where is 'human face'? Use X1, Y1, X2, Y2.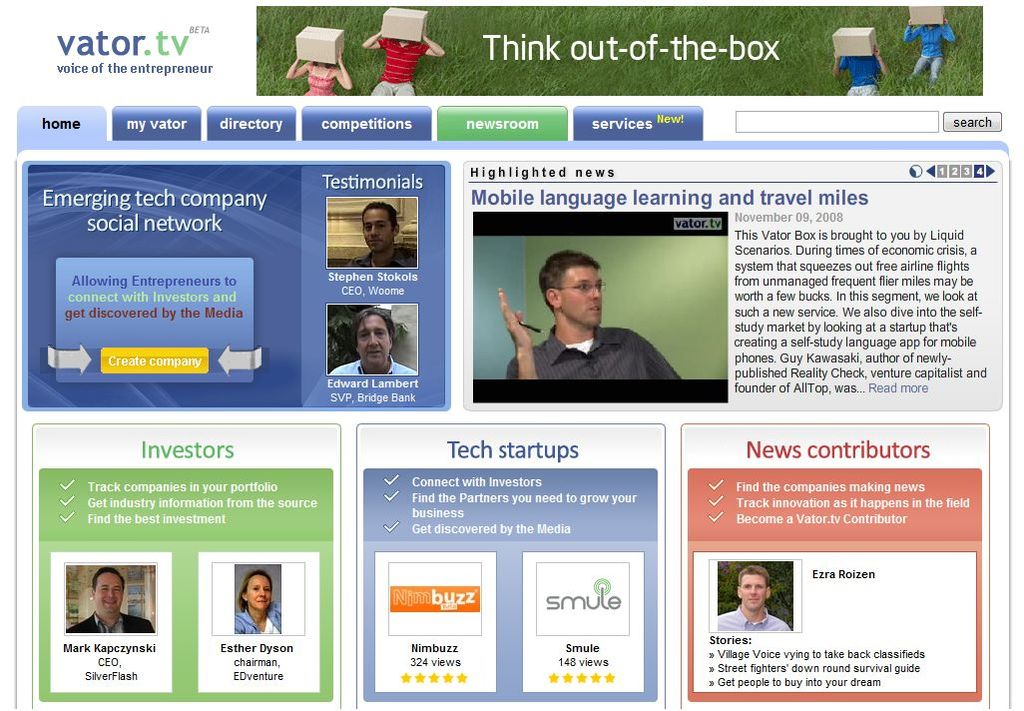
562, 268, 601, 329.
